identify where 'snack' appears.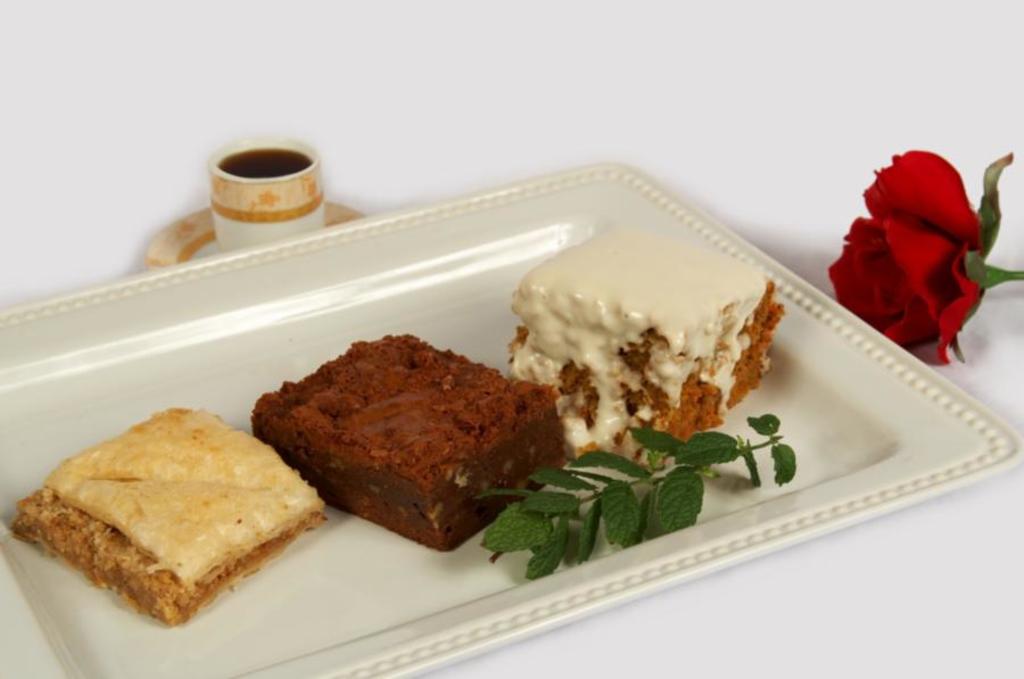
Appears at x1=506, y1=222, x2=787, y2=472.
